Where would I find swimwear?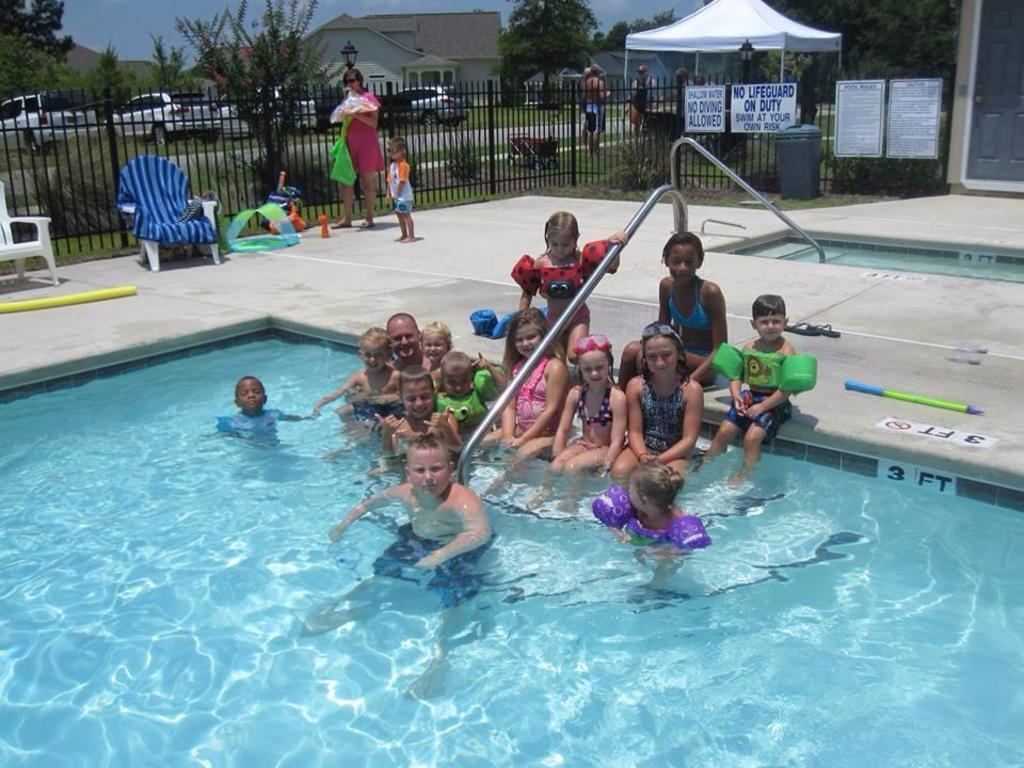
At {"left": 633, "top": 380, "right": 685, "bottom": 450}.
